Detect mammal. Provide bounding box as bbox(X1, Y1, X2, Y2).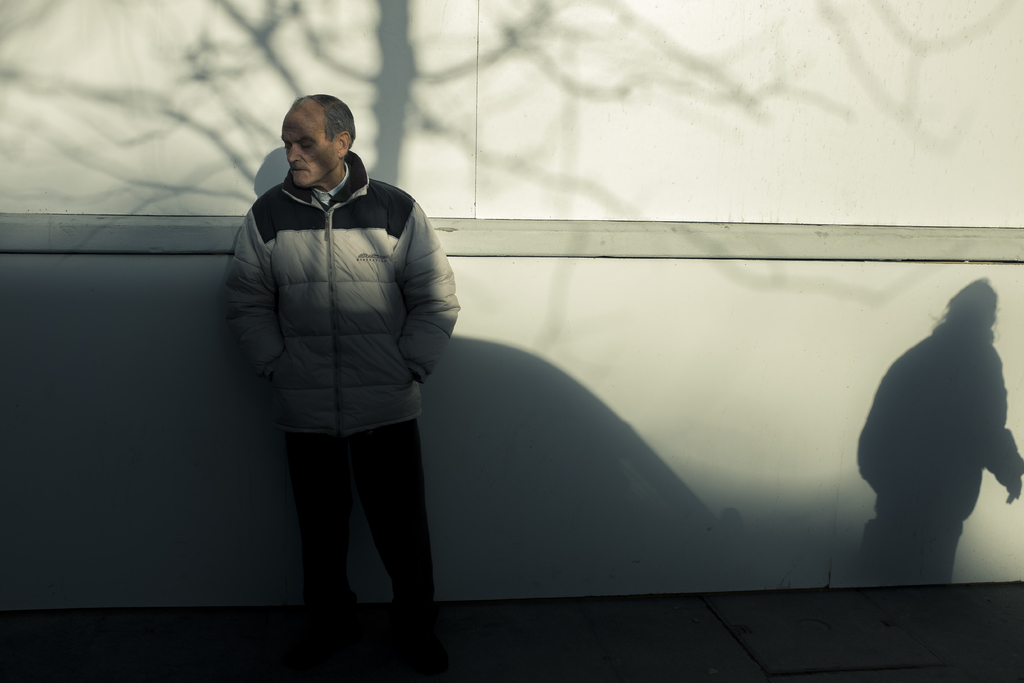
bbox(206, 85, 482, 605).
